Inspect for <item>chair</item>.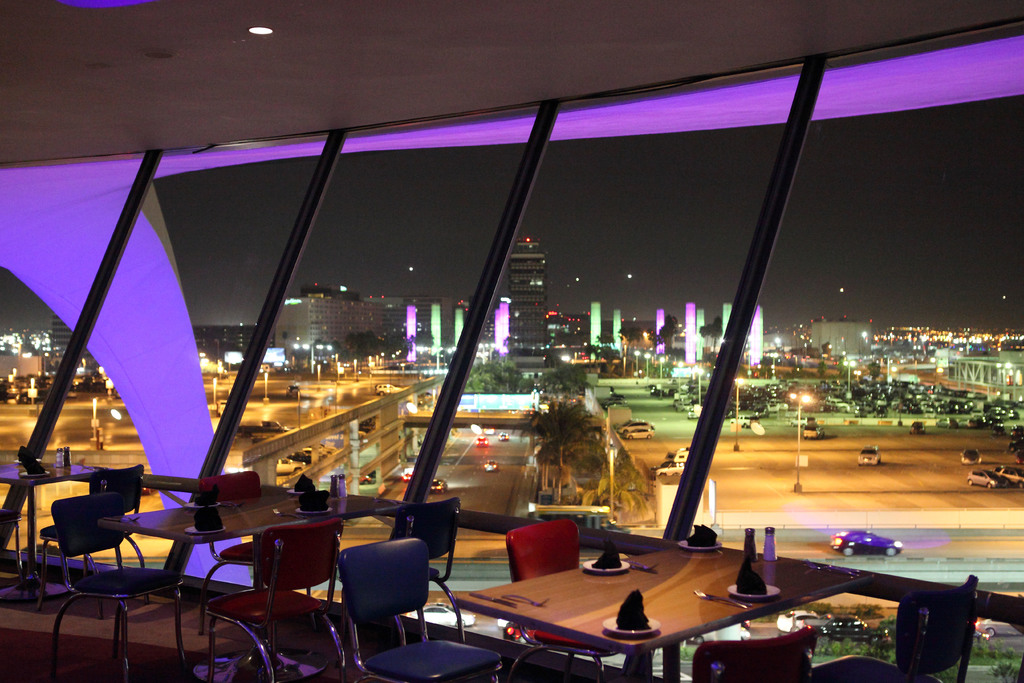
Inspection: crop(344, 495, 467, 660).
